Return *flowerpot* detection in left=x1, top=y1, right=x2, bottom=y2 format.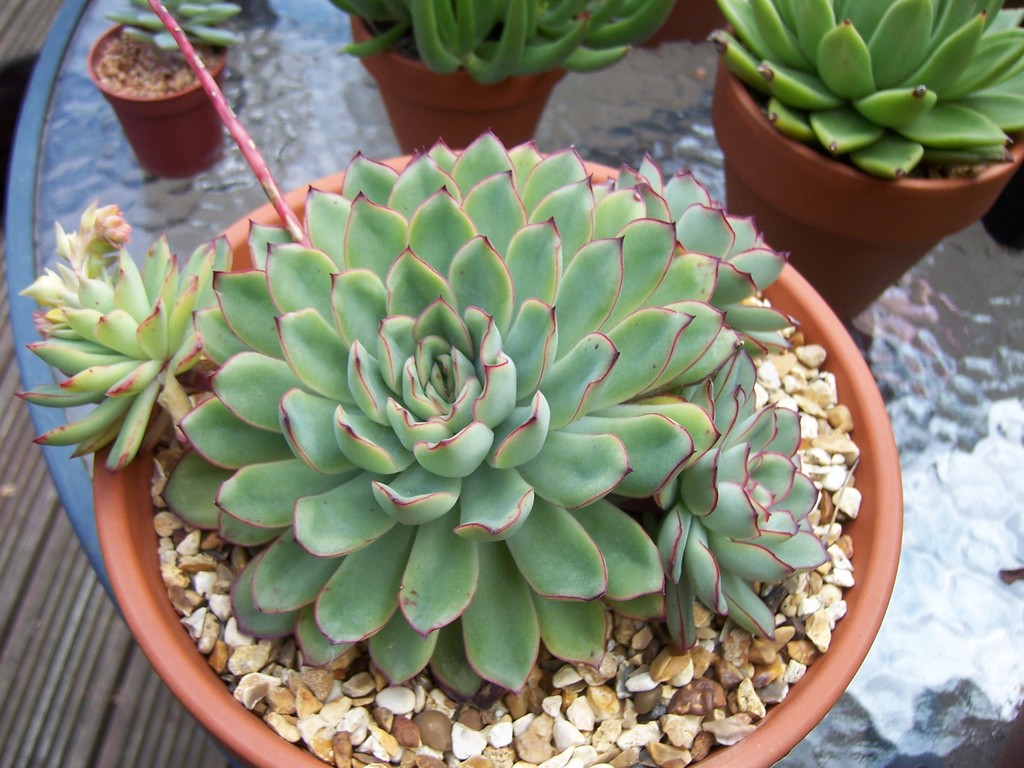
left=350, top=13, right=569, bottom=157.
